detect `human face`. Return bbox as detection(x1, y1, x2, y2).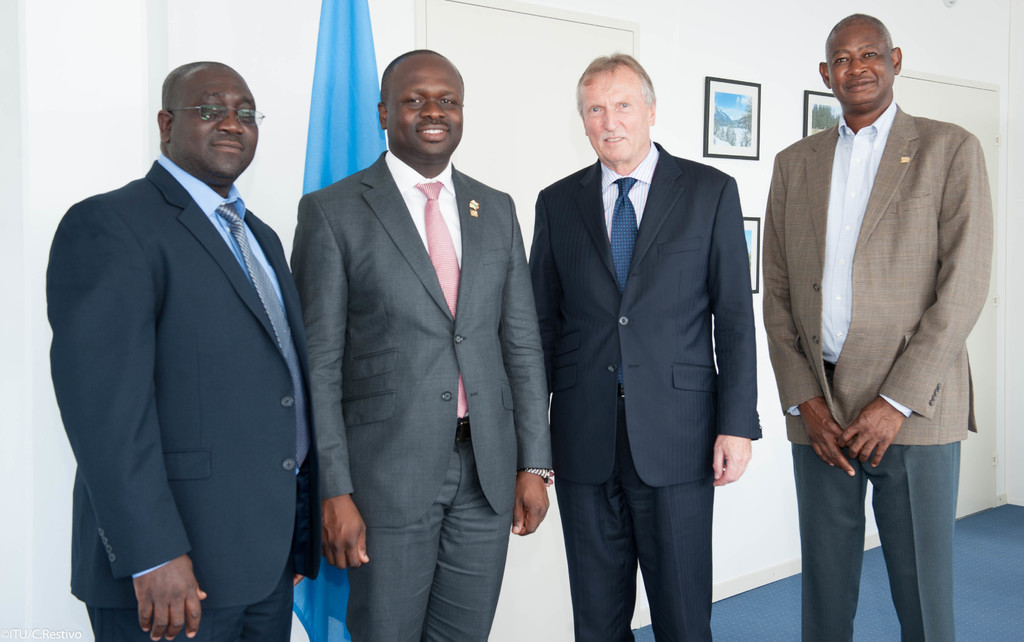
detection(586, 83, 647, 163).
